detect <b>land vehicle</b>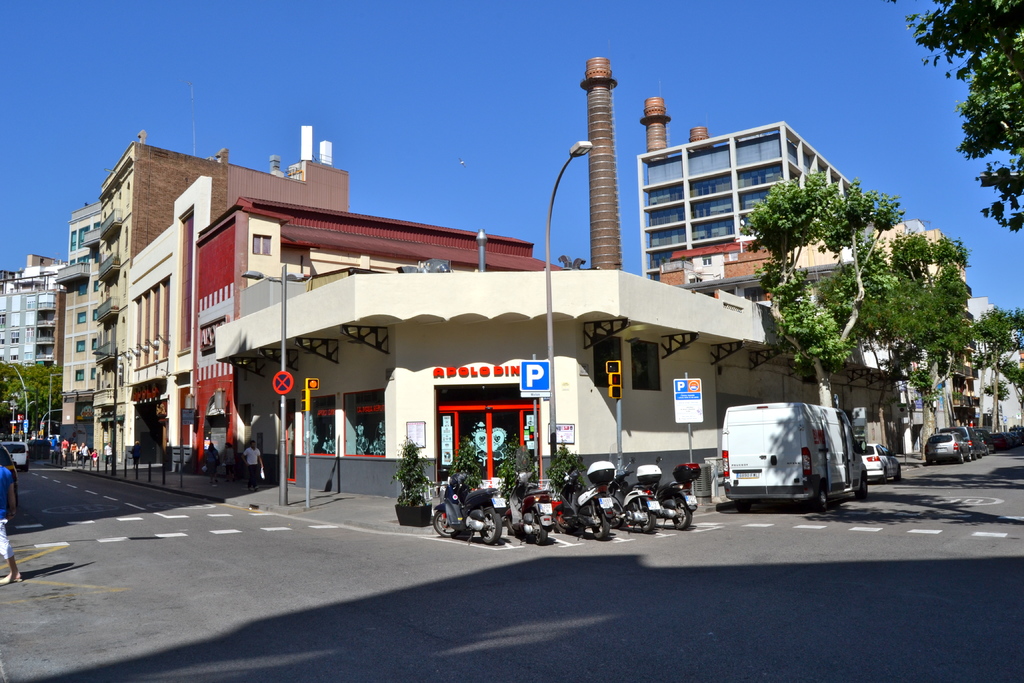
x1=0, y1=443, x2=20, y2=511
